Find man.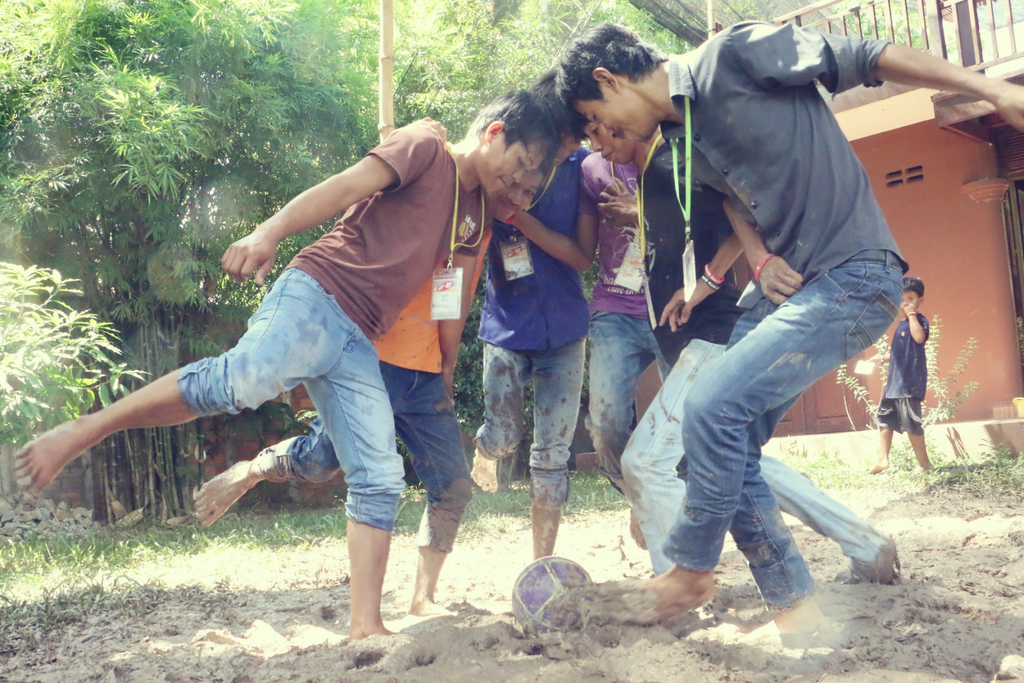
193,155,548,619.
